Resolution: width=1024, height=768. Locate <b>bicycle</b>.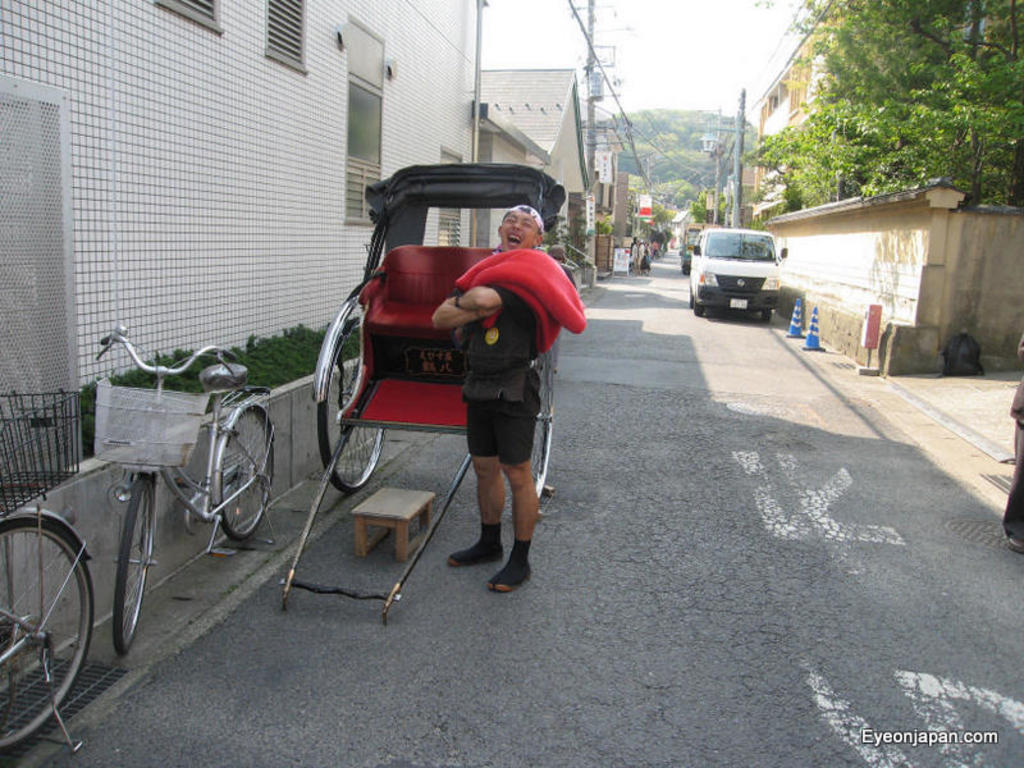
crop(0, 388, 99, 763).
